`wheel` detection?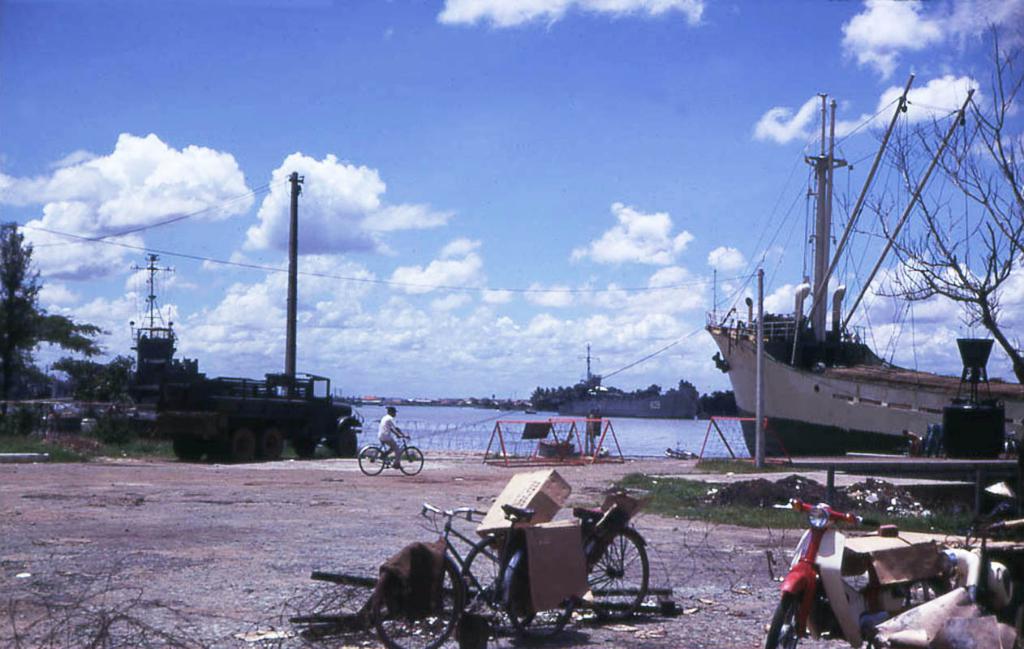
342 429 359 458
